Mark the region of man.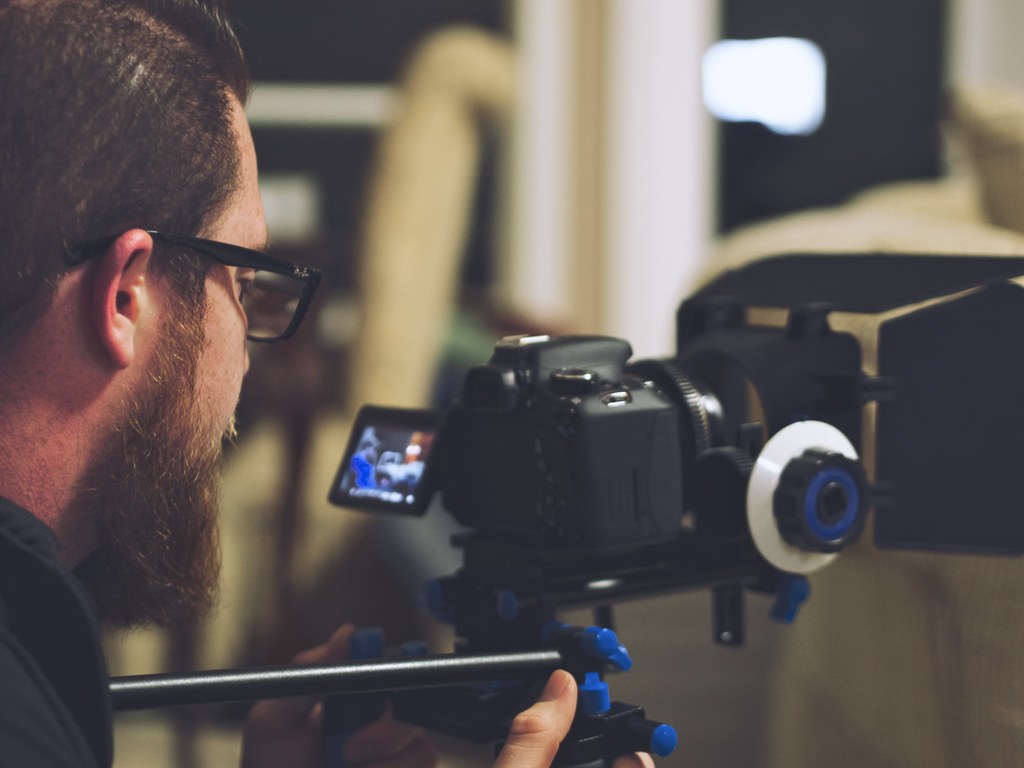
Region: Rect(1, 0, 659, 767).
